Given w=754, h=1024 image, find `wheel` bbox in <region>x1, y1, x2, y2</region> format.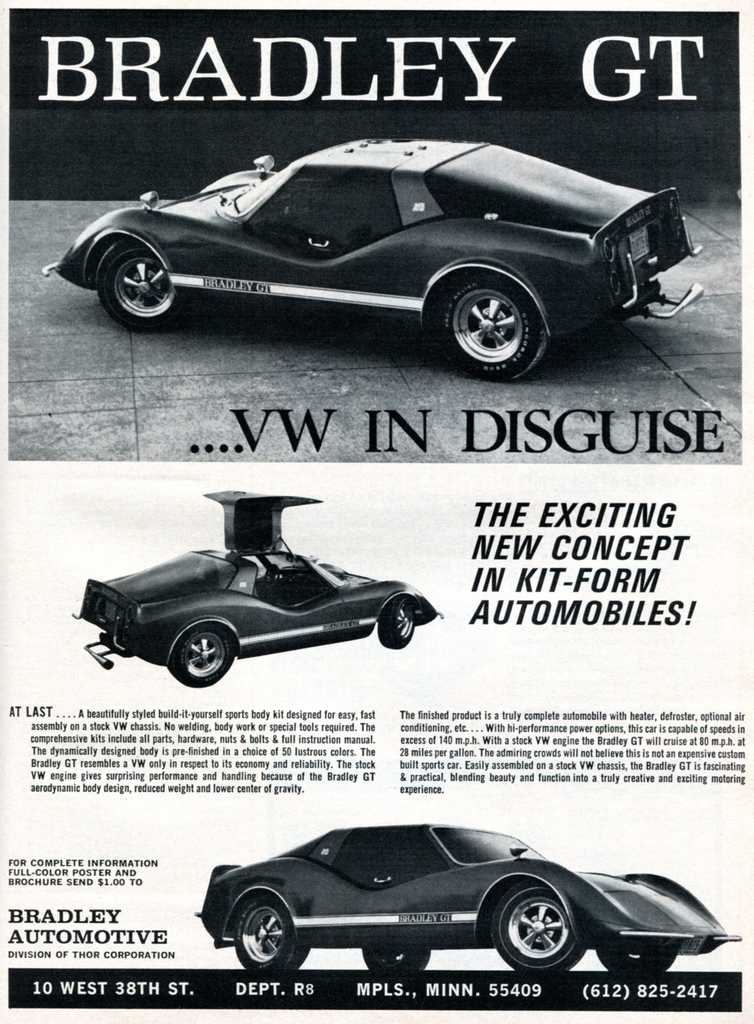
<region>604, 947, 677, 973</region>.
